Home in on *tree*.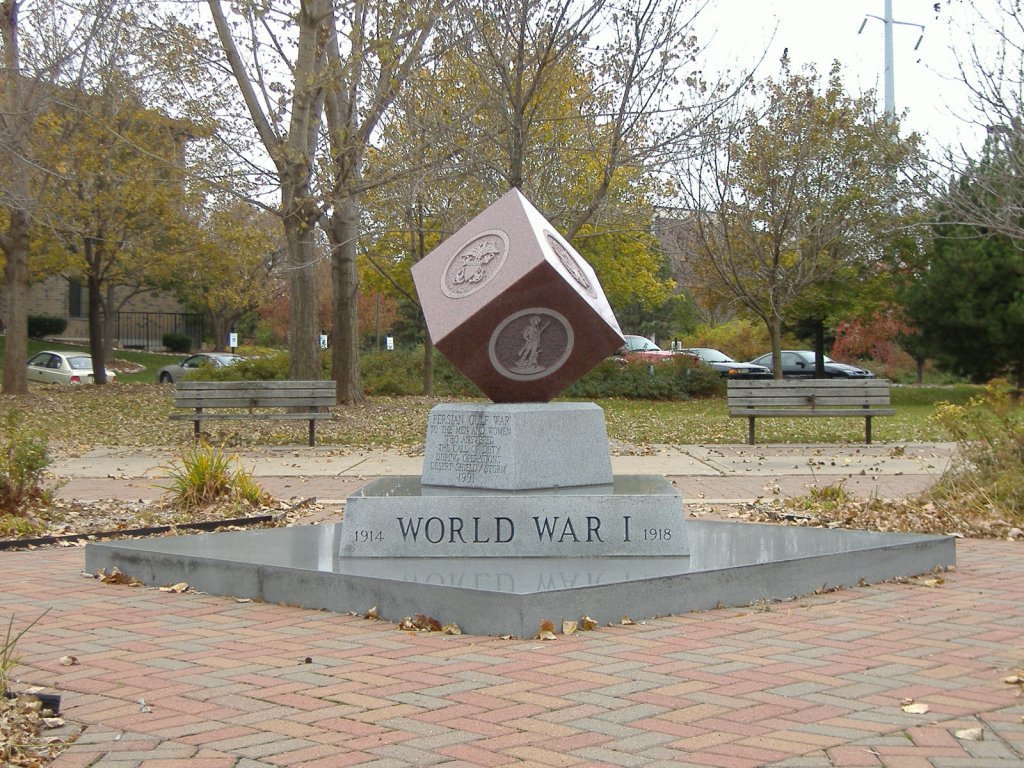
Homed in at x1=384 y1=1 x2=604 y2=184.
